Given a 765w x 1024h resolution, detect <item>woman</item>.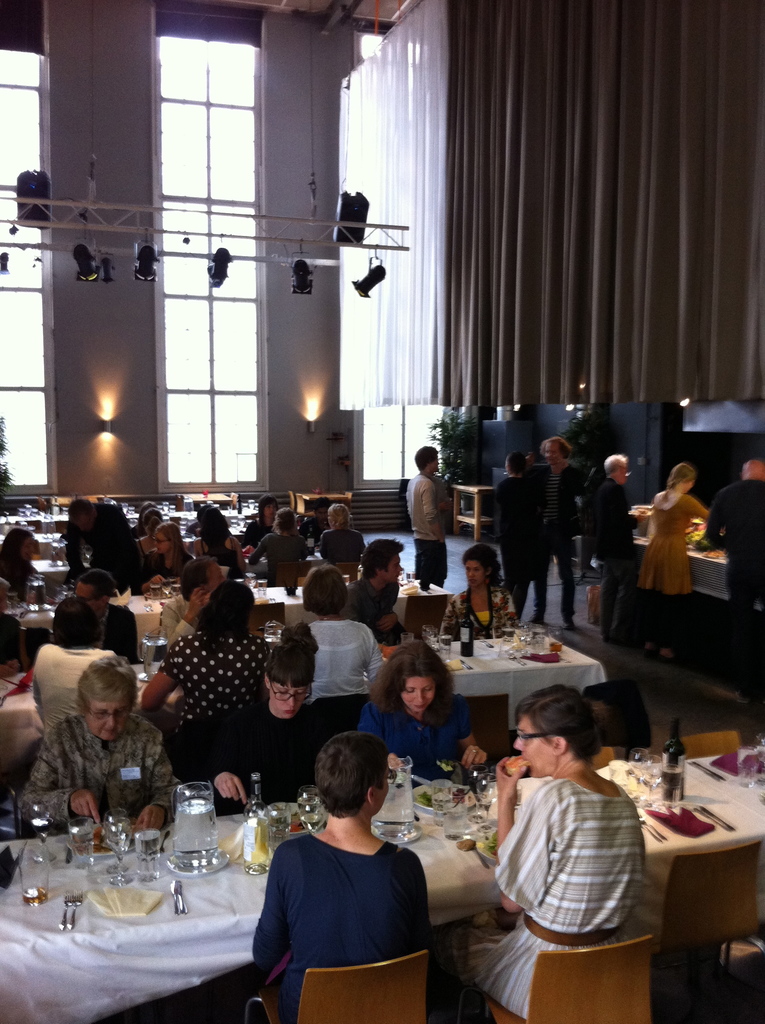
box=[14, 667, 197, 838].
